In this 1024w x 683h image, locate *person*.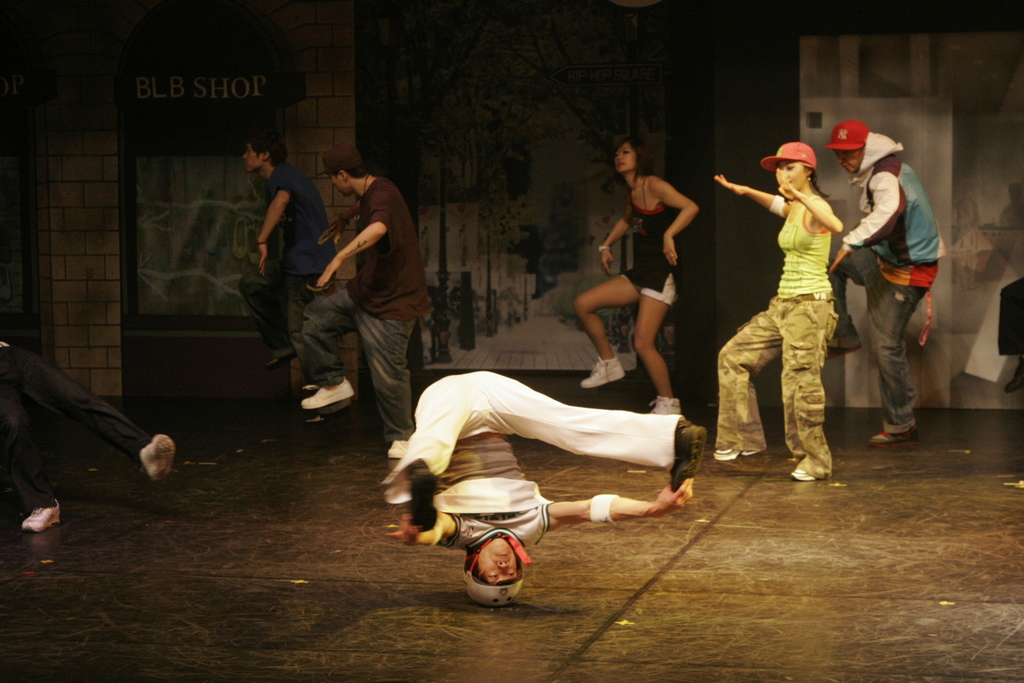
Bounding box: (x1=825, y1=122, x2=872, y2=149).
